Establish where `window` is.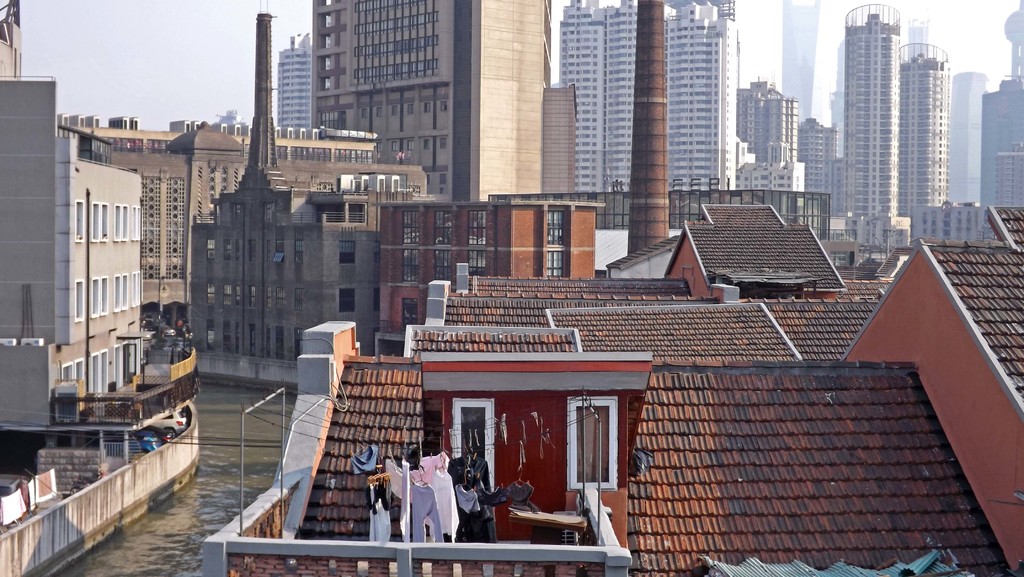
Established at {"x1": 133, "y1": 270, "x2": 143, "y2": 307}.
